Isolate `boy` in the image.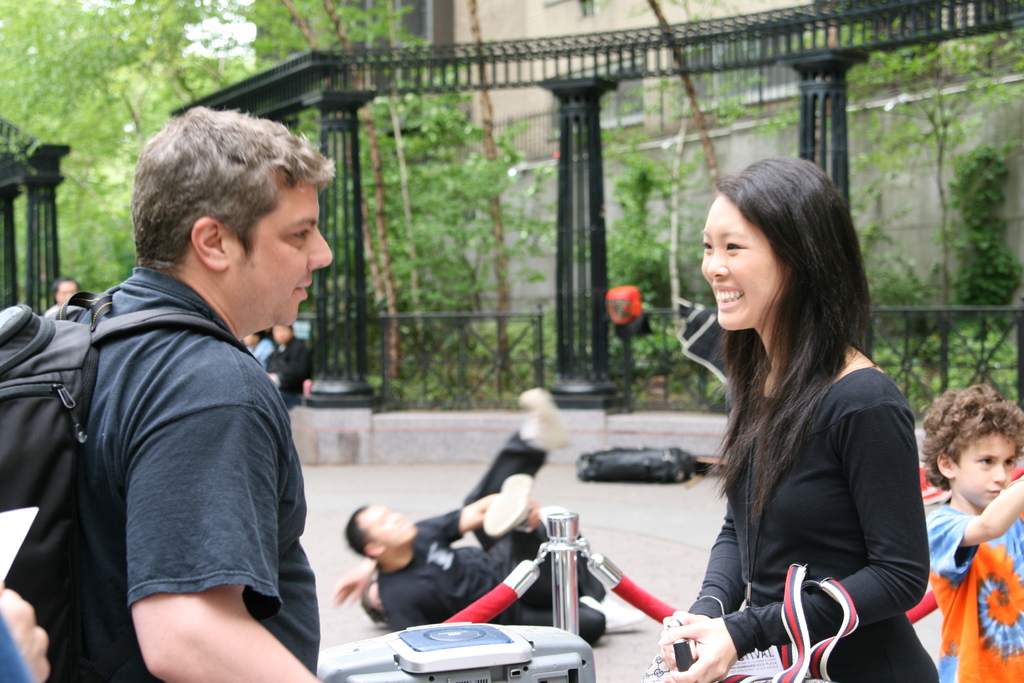
Isolated region: 332:383:573:625.
